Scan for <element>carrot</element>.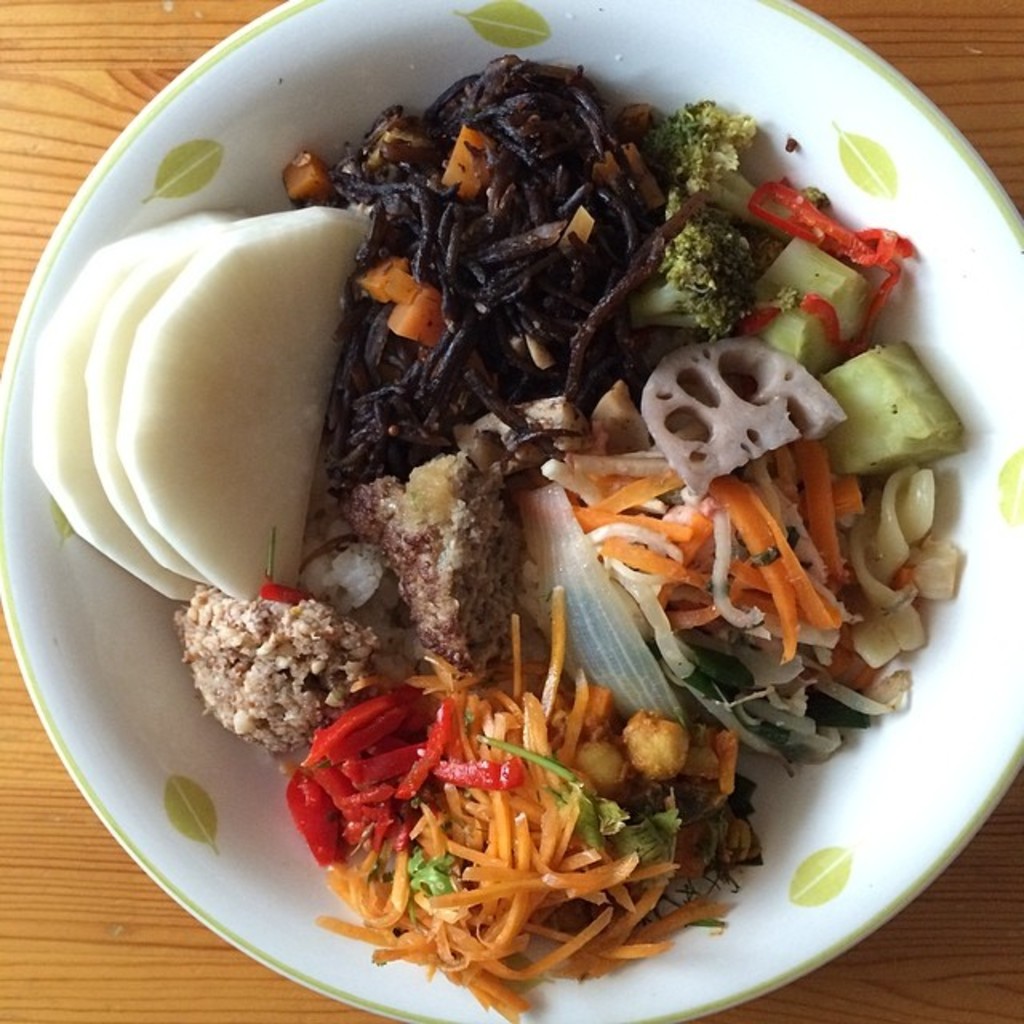
Scan result: Rect(314, 573, 728, 1008).
